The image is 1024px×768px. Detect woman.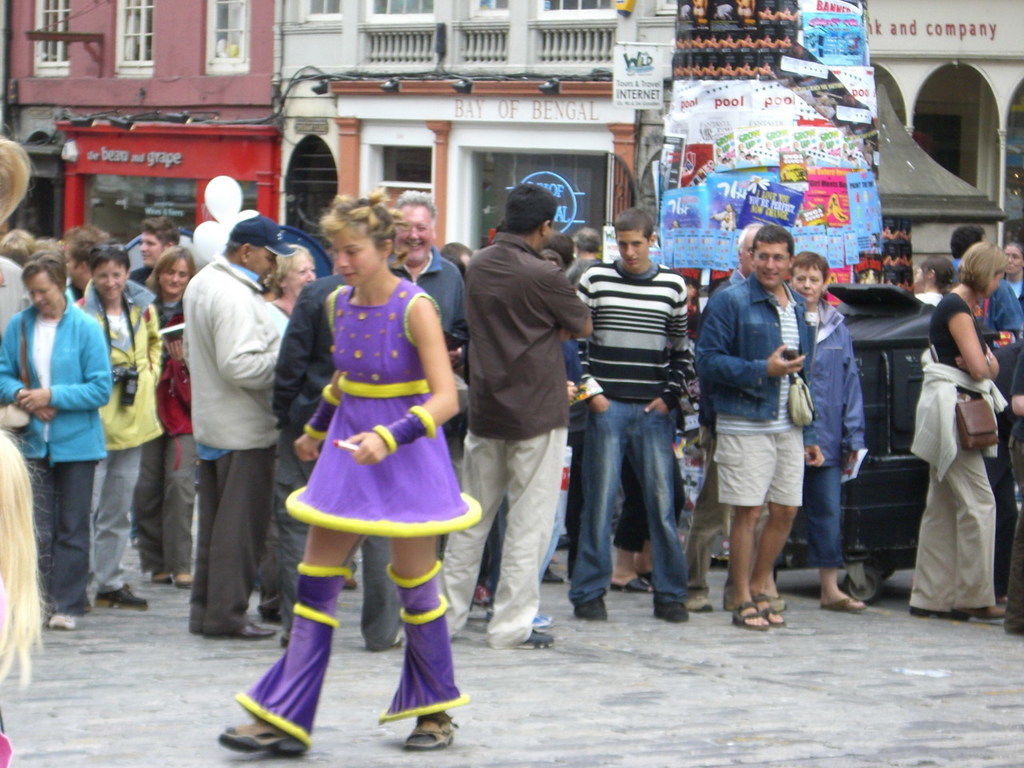
Detection: 909 249 1014 646.
